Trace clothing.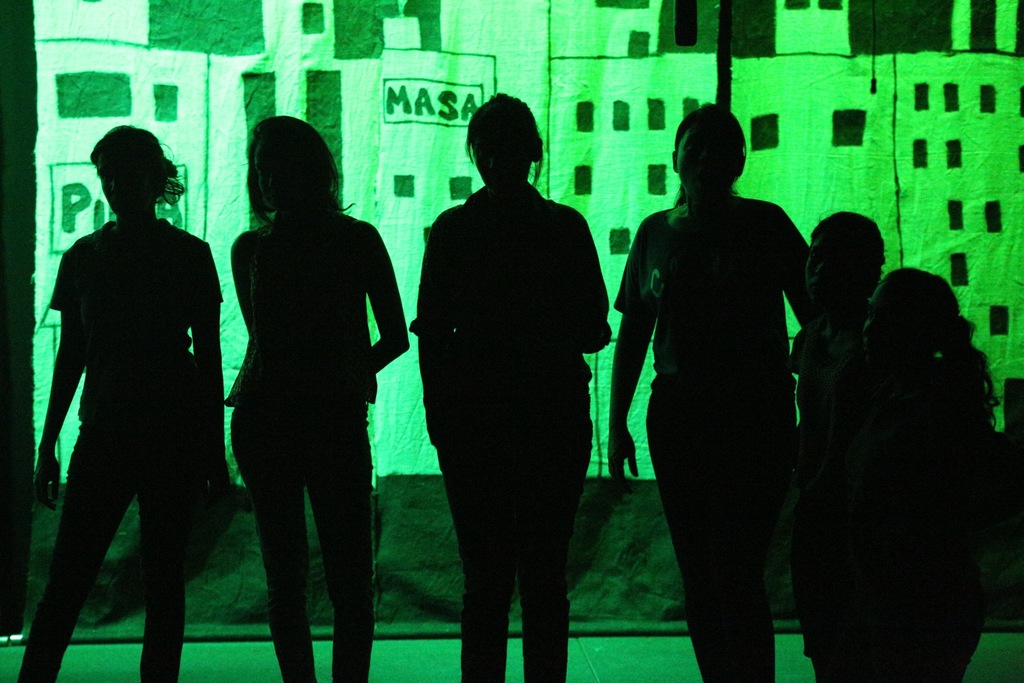
Traced to 415 167 607 682.
